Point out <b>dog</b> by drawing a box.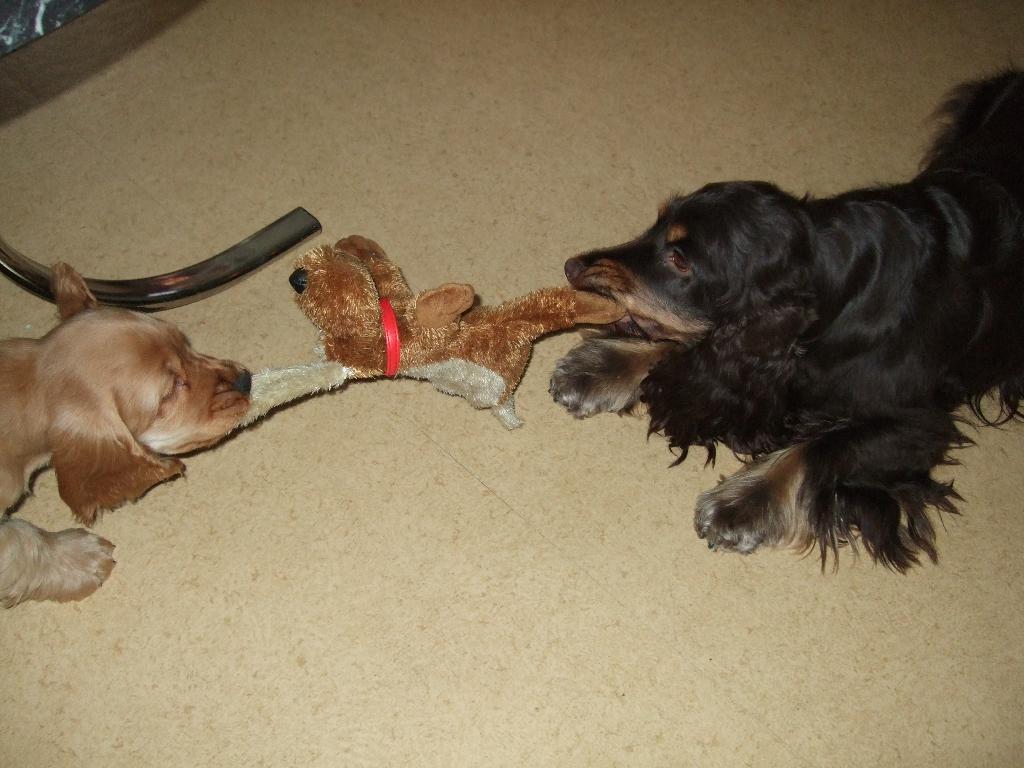
Rect(232, 237, 623, 427).
